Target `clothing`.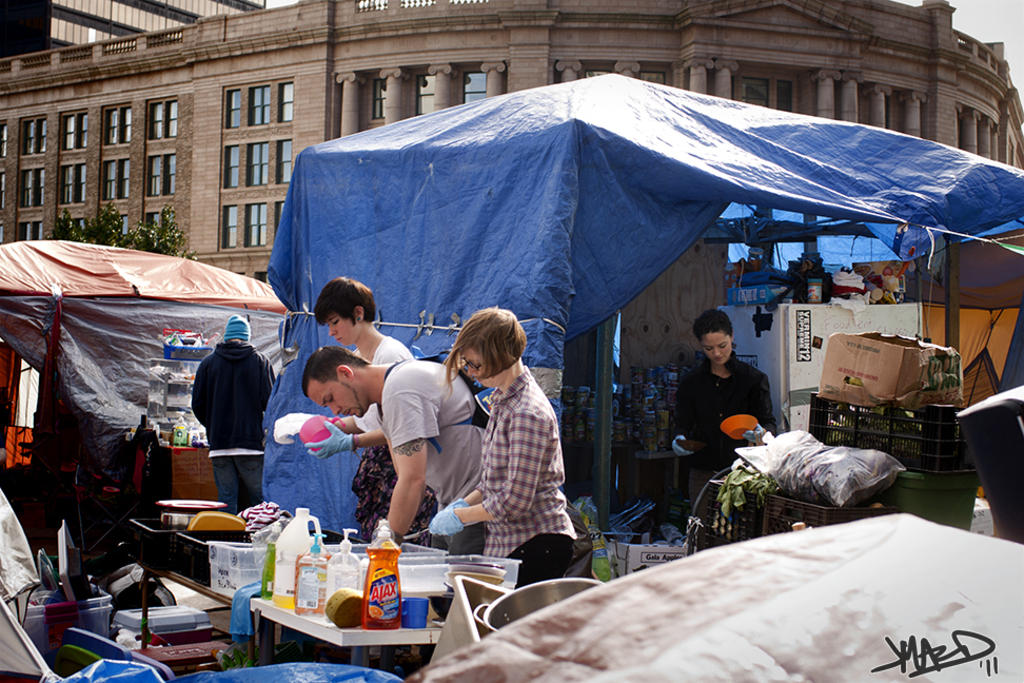
Target region: Rect(377, 359, 480, 557).
